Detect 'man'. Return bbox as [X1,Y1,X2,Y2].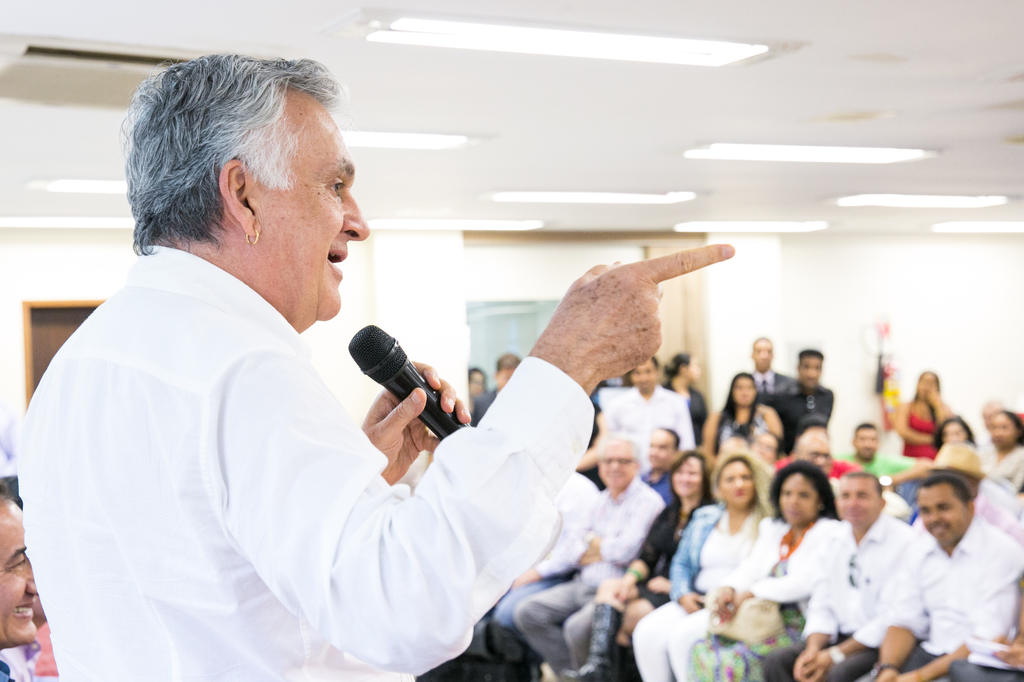
[749,334,799,393].
